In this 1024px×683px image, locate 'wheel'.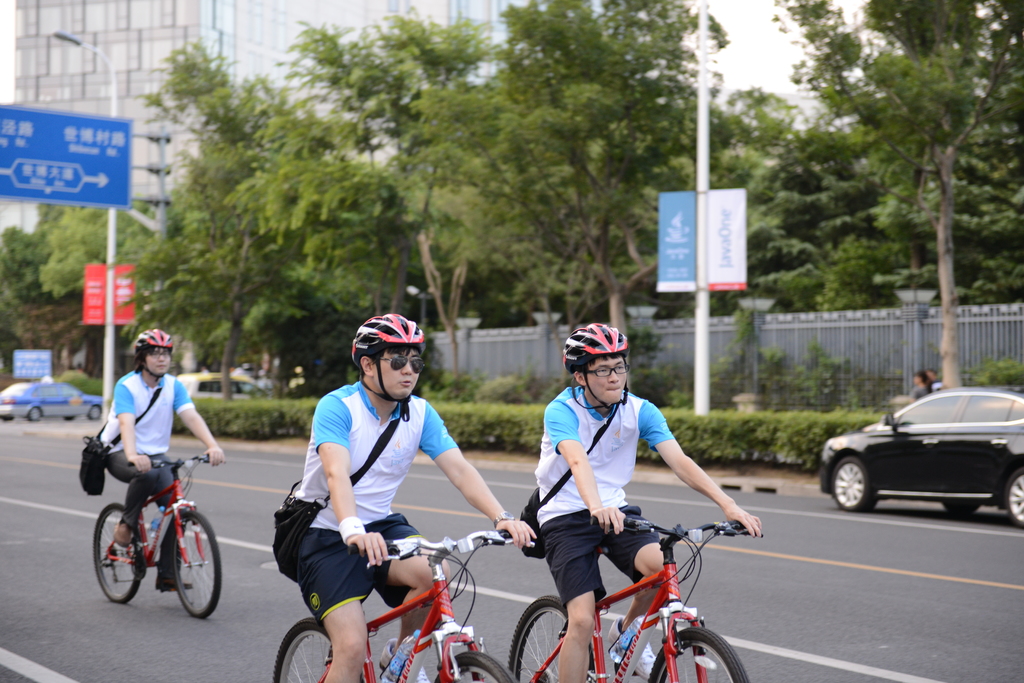
Bounding box: bbox=(509, 595, 598, 682).
